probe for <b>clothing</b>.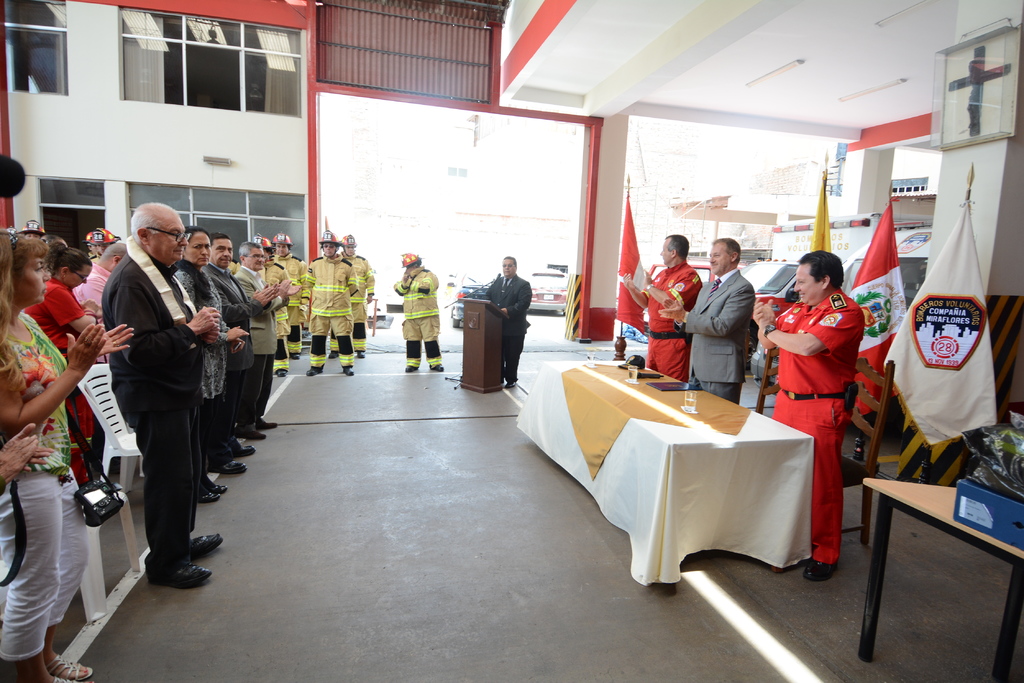
Probe result: detection(100, 245, 200, 571).
